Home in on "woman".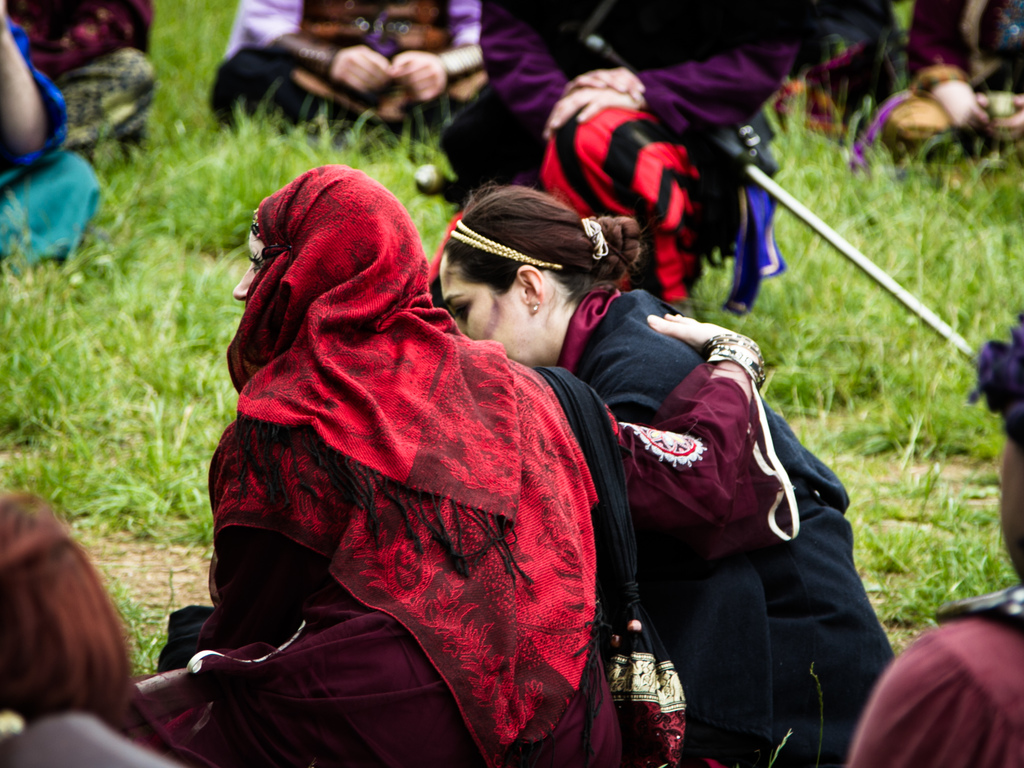
Homed in at x1=8, y1=0, x2=154, y2=148.
